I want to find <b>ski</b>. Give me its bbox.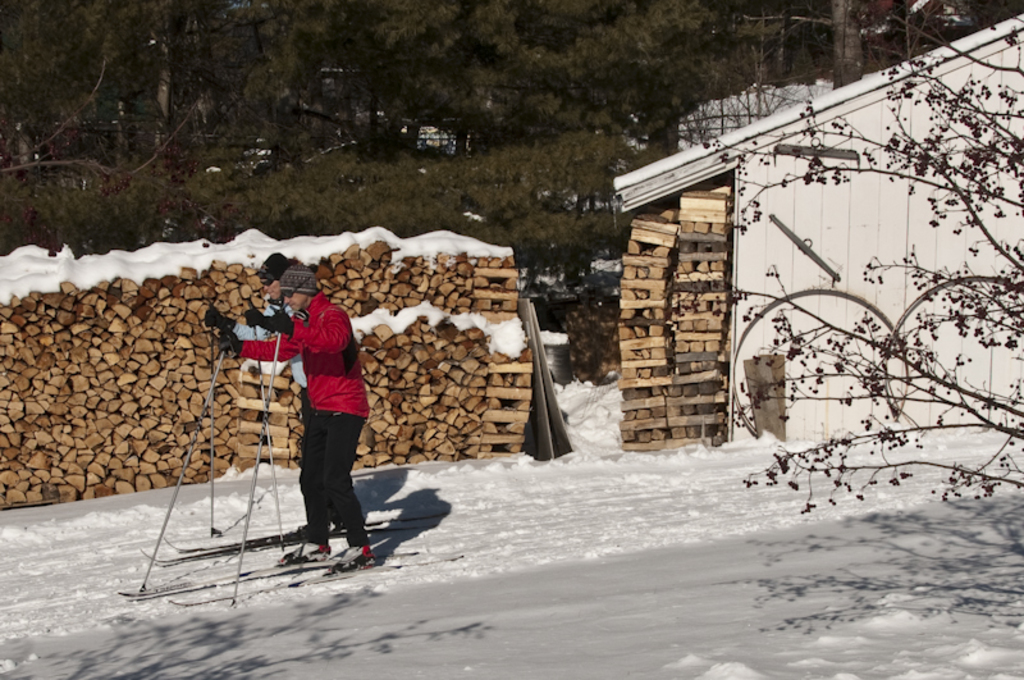
bbox(140, 503, 449, 570).
